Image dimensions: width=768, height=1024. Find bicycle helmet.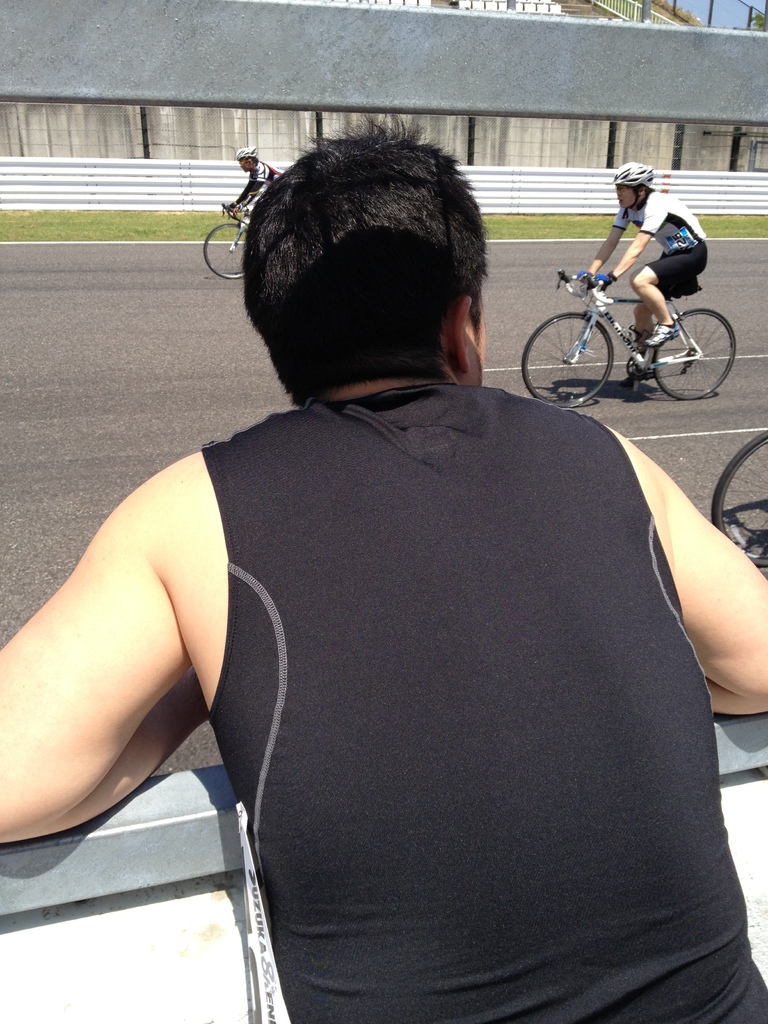
<bbox>230, 152, 256, 168</bbox>.
